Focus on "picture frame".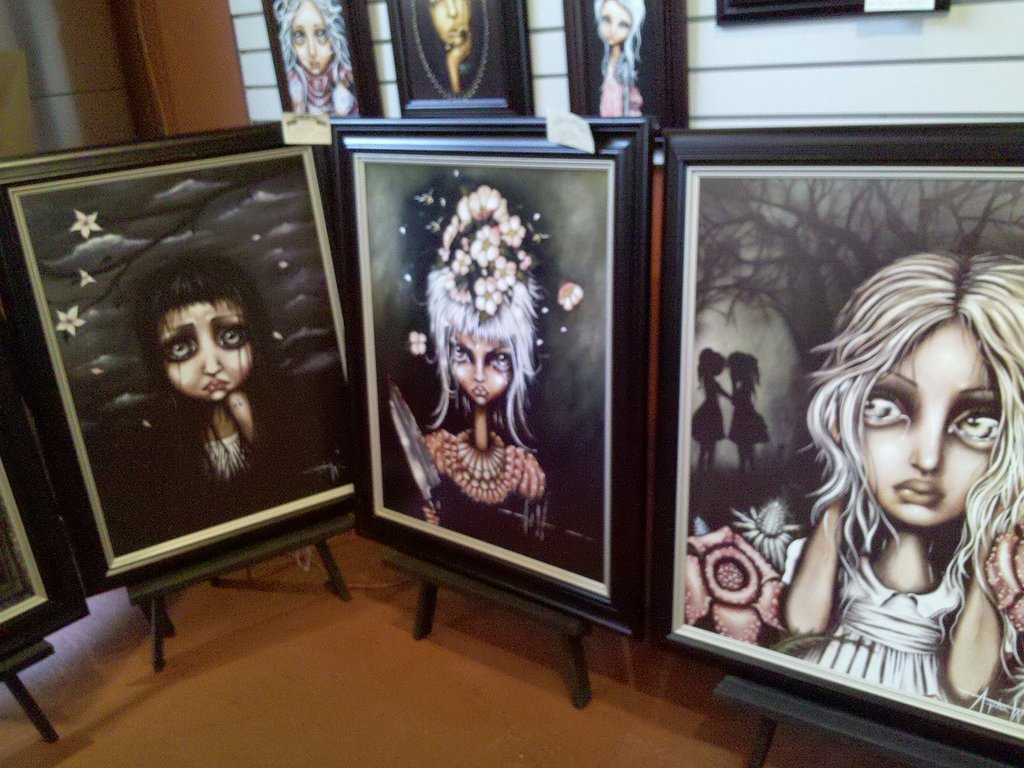
Focused at bbox=[386, 2, 533, 114].
